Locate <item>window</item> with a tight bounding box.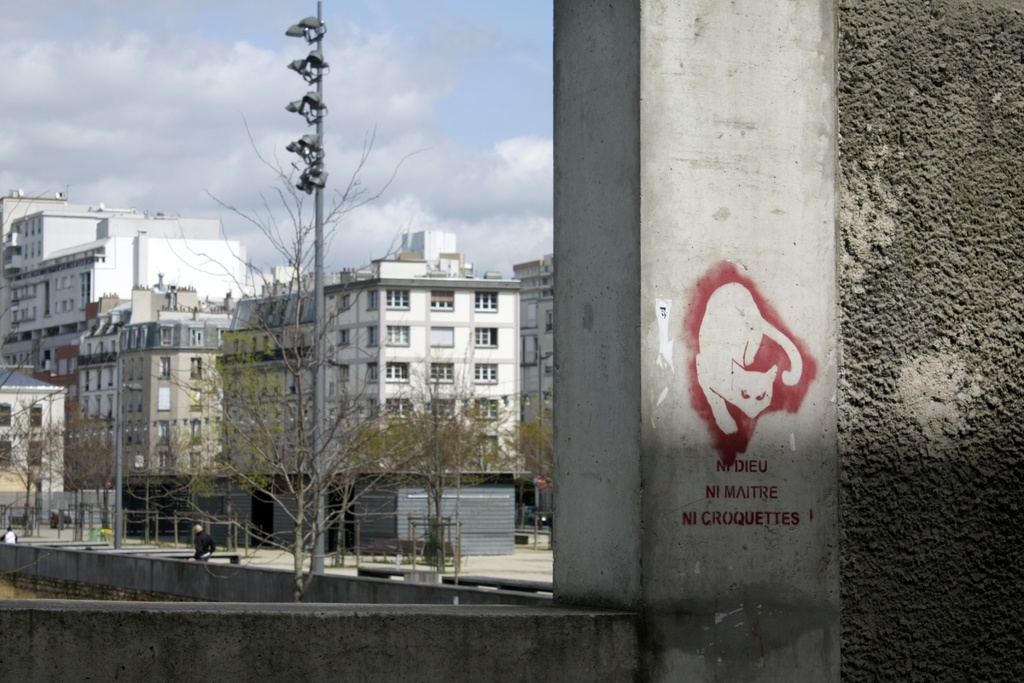
0,404,14,431.
